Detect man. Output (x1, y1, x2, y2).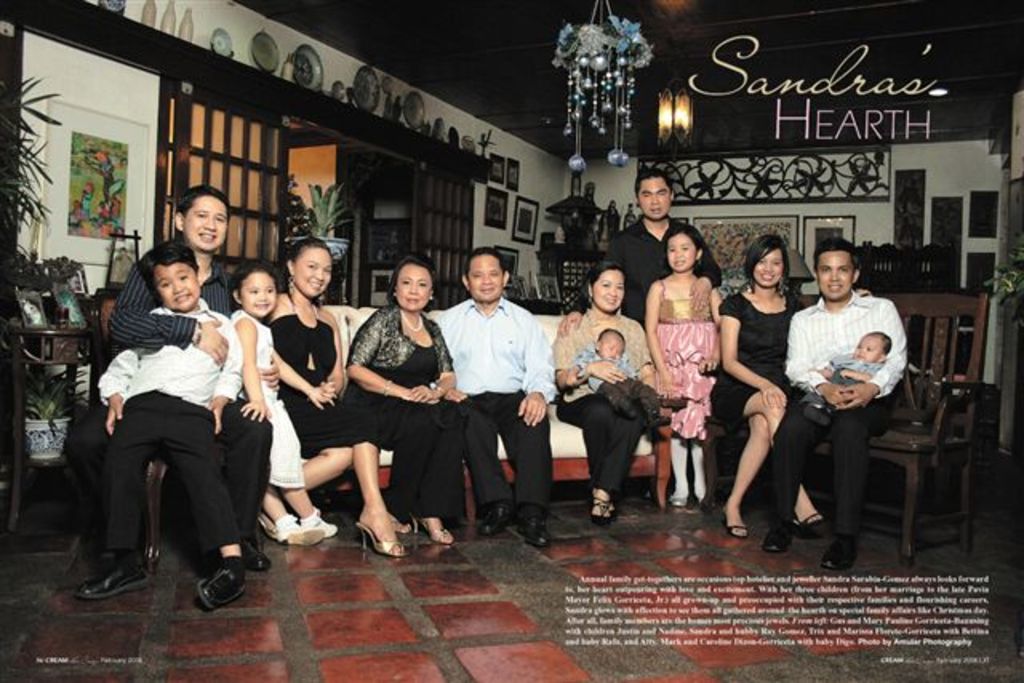
(763, 248, 917, 529).
